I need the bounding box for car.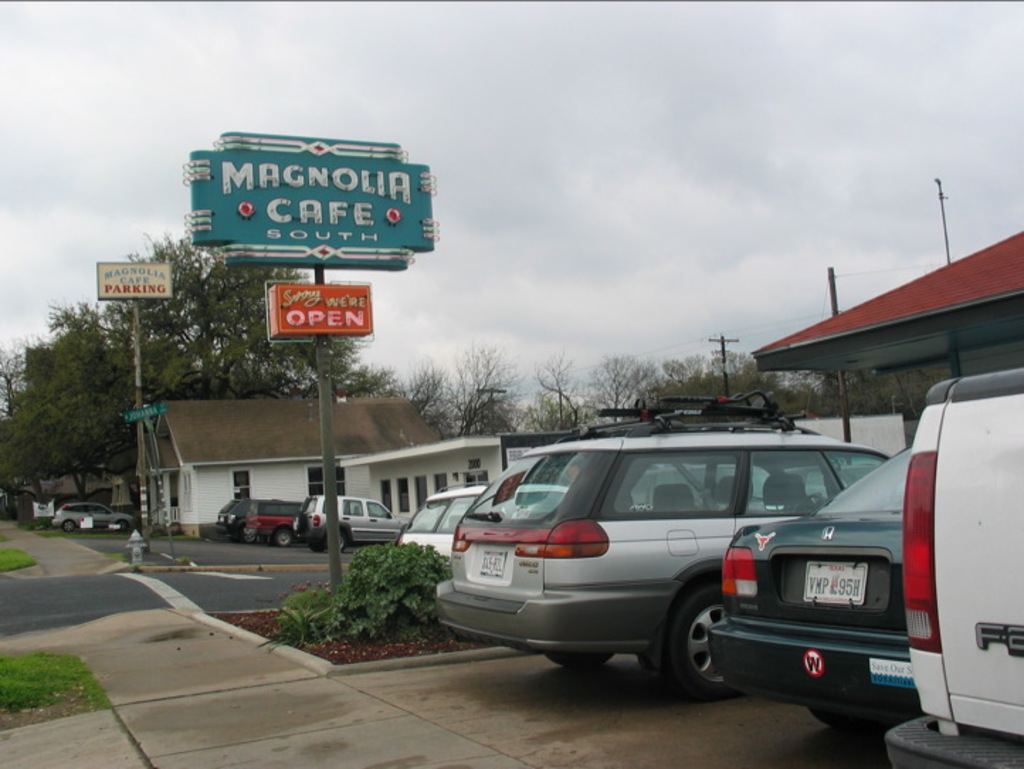
Here it is: select_region(705, 443, 922, 735).
